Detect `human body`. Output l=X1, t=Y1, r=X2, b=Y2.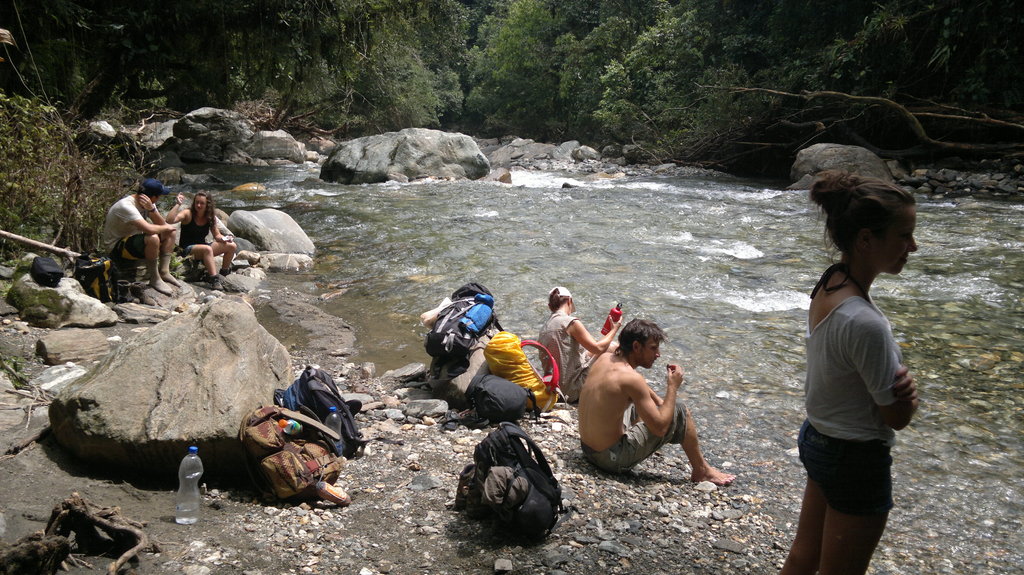
l=538, t=288, r=618, b=406.
